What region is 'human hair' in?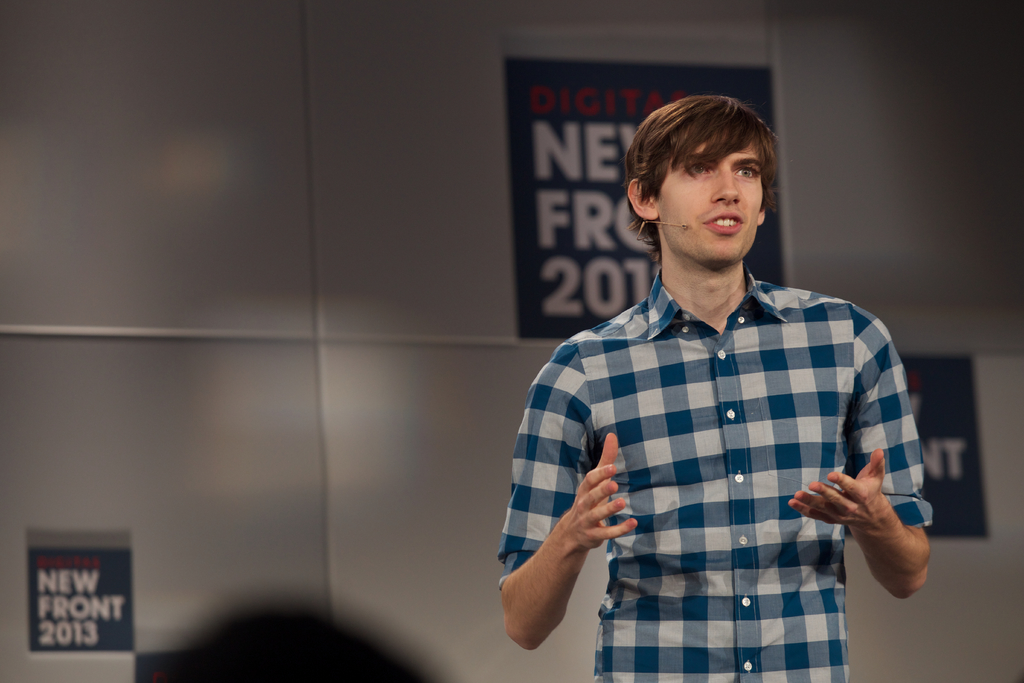
<bbox>607, 89, 777, 252</bbox>.
